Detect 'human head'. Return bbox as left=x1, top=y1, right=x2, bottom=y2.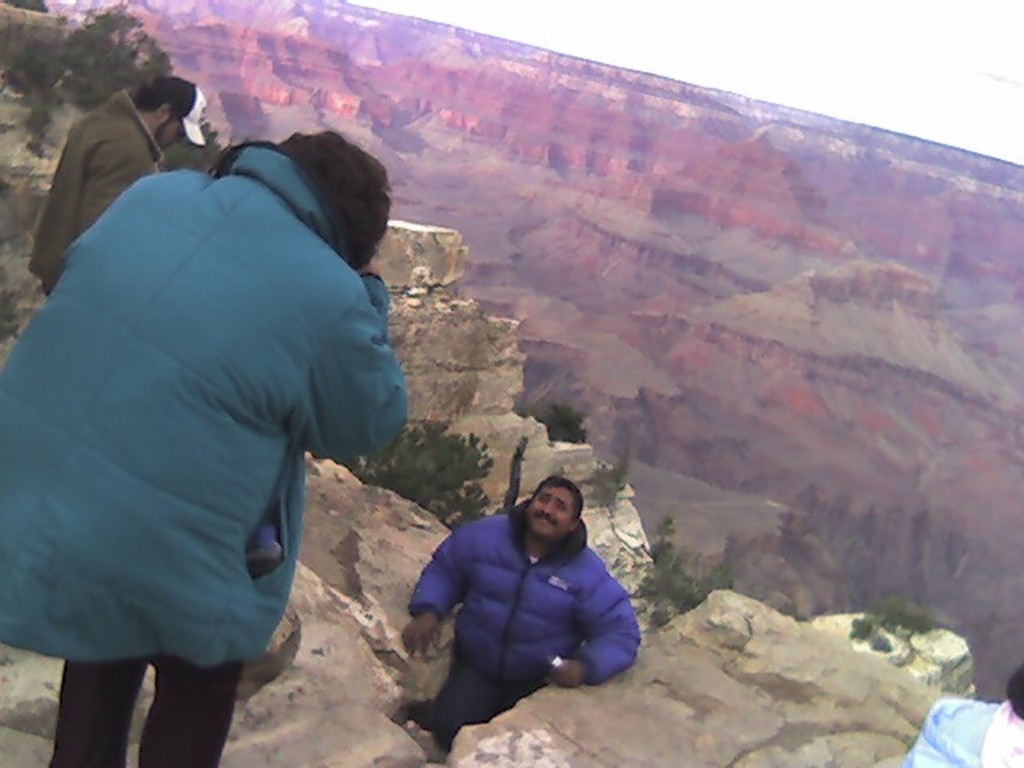
left=269, top=134, right=394, bottom=272.
